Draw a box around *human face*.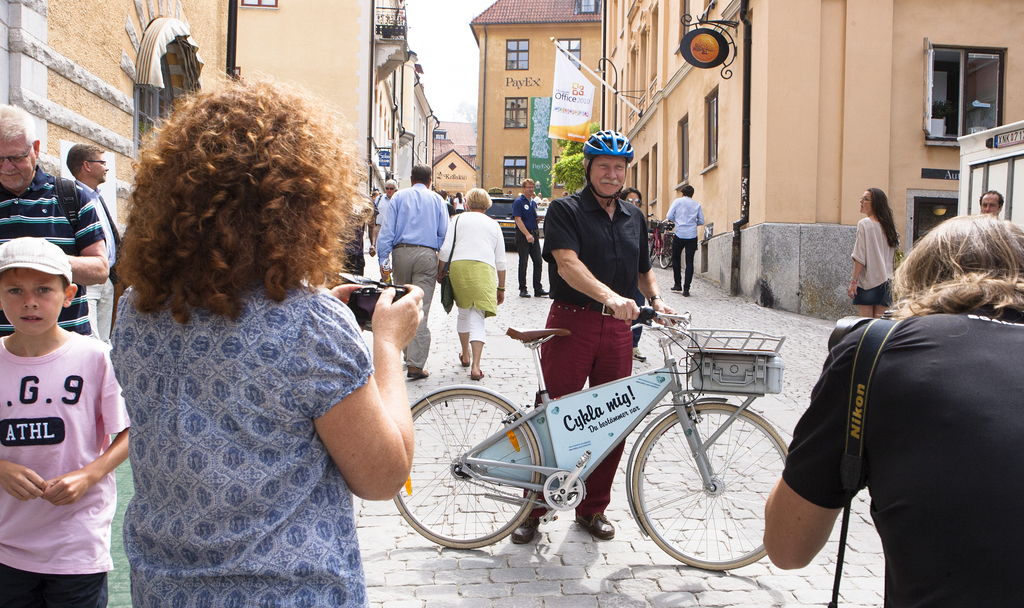
<box>588,158,627,195</box>.
